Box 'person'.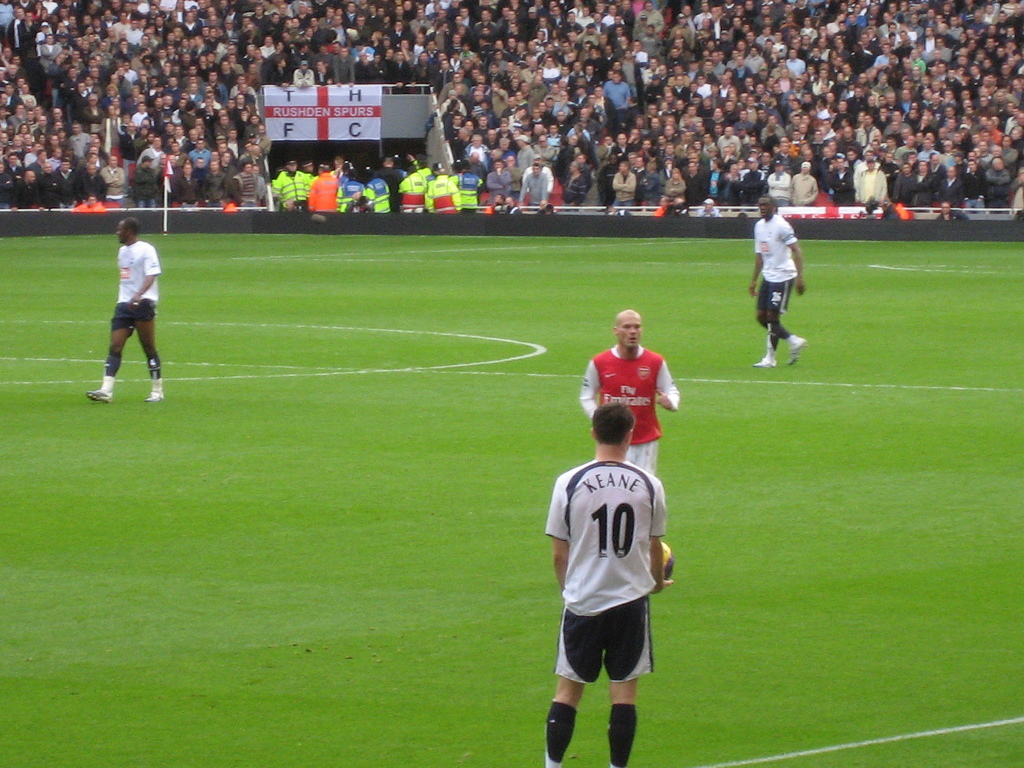
left=545, top=402, right=674, bottom=767.
